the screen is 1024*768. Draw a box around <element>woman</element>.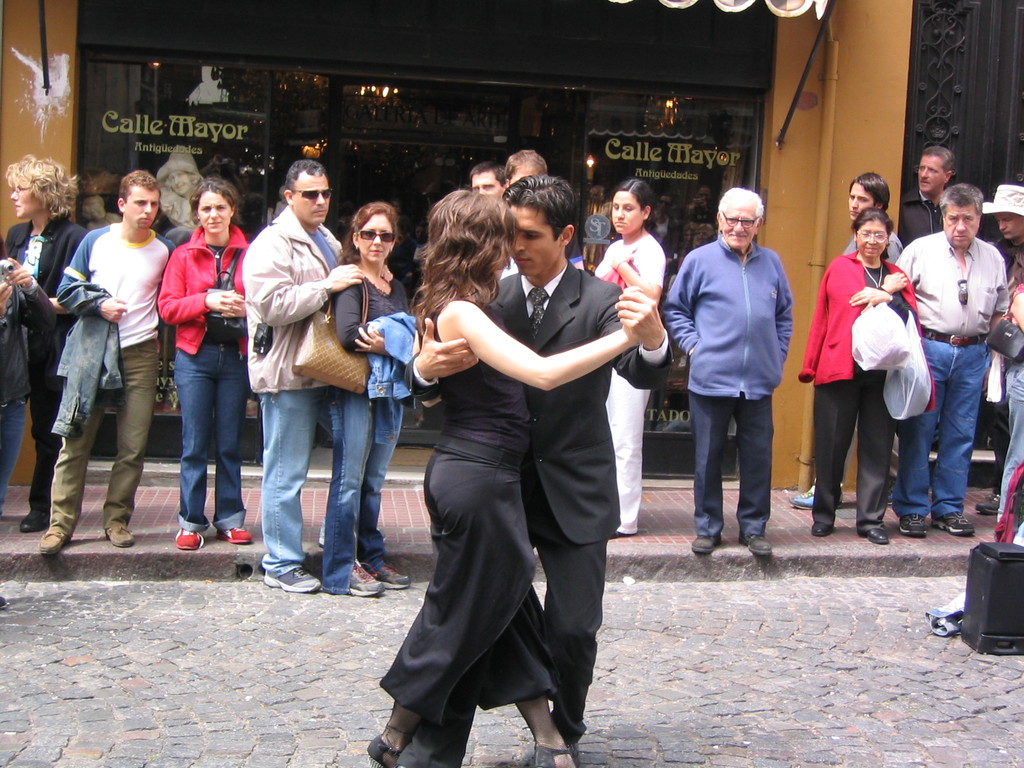
{"x1": 349, "y1": 188, "x2": 673, "y2": 767}.
